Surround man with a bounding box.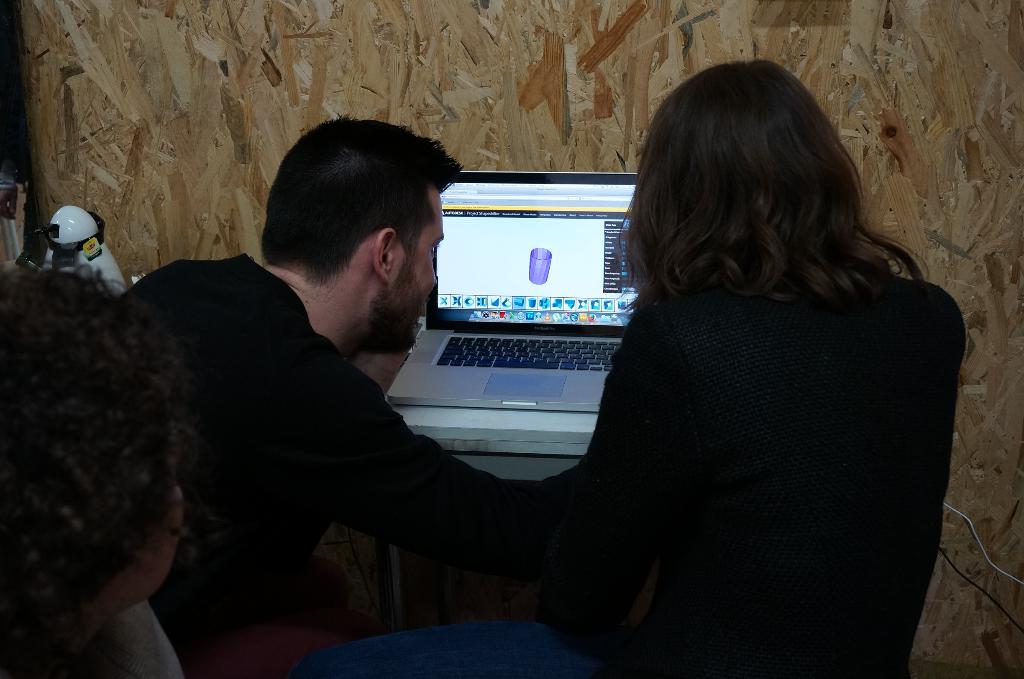
locate(136, 94, 757, 656).
